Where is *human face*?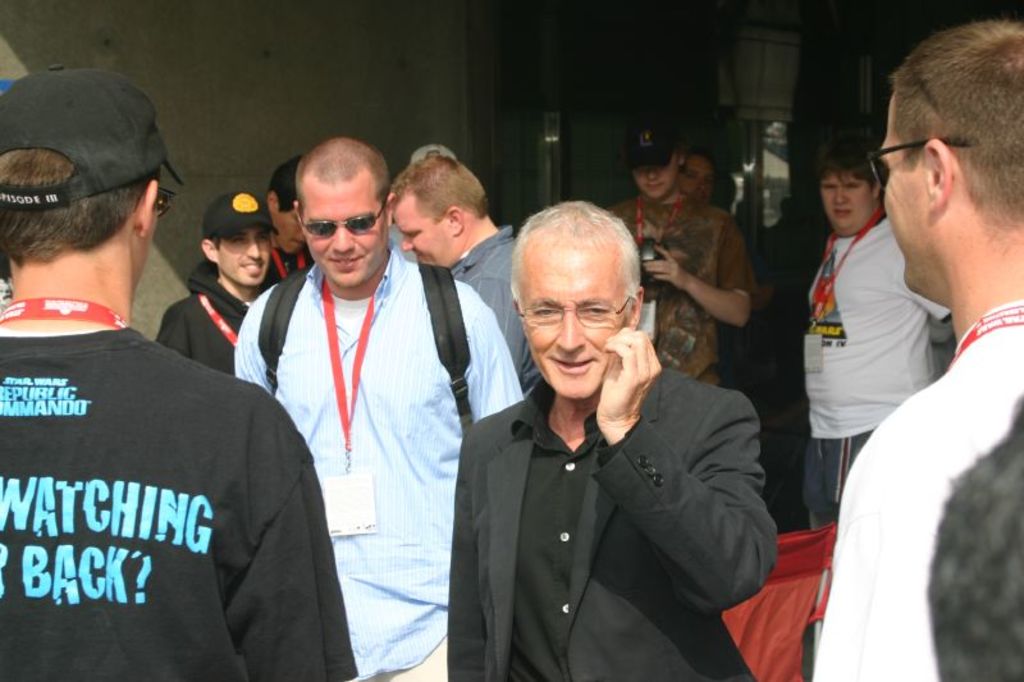
pyautogui.locateOnScreen(300, 166, 392, 289).
